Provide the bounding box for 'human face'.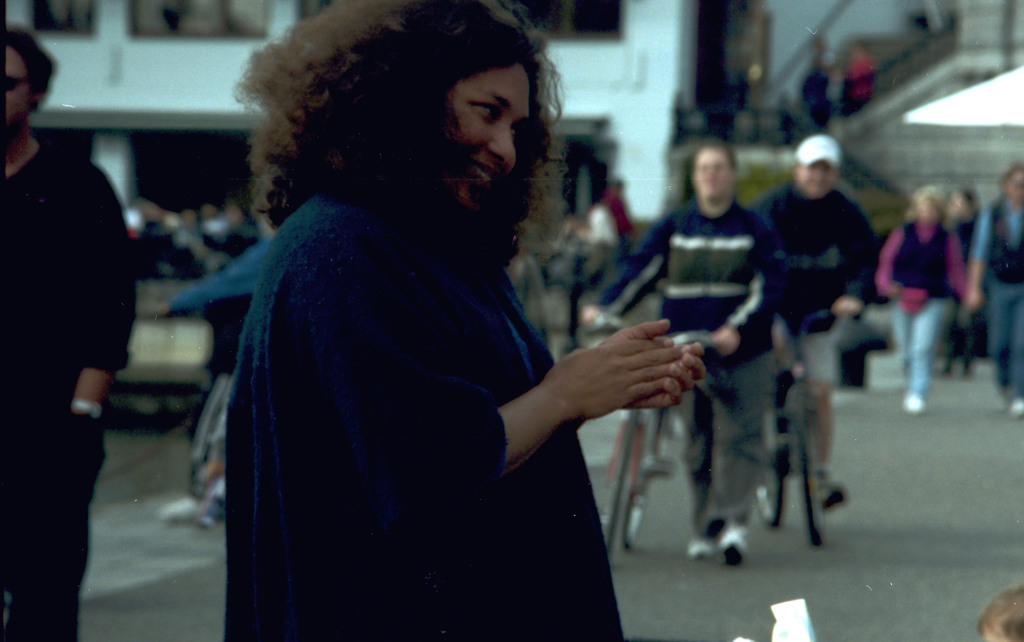
region(5, 44, 31, 127).
